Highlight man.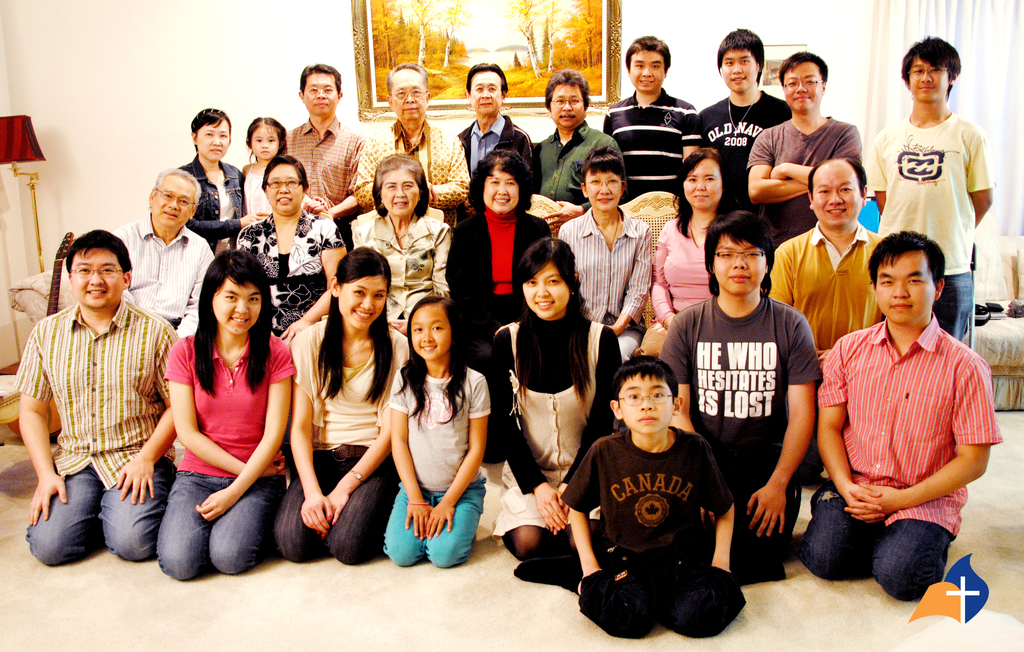
Highlighted region: [818, 229, 1000, 599].
